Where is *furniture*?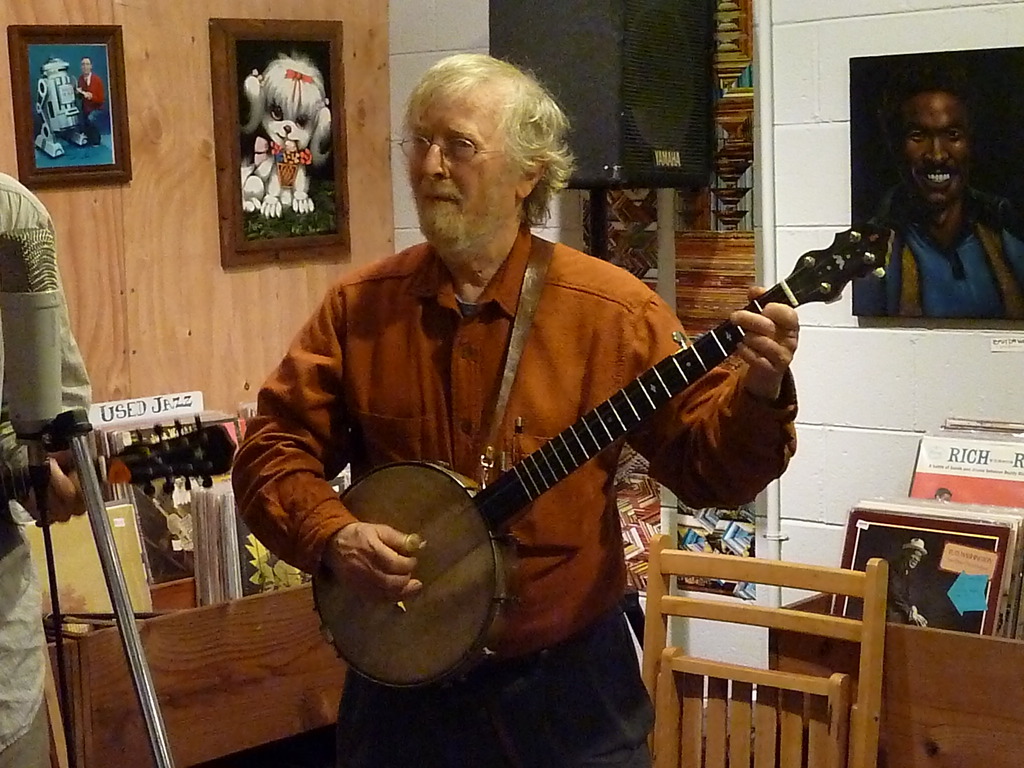
region(640, 533, 888, 767).
